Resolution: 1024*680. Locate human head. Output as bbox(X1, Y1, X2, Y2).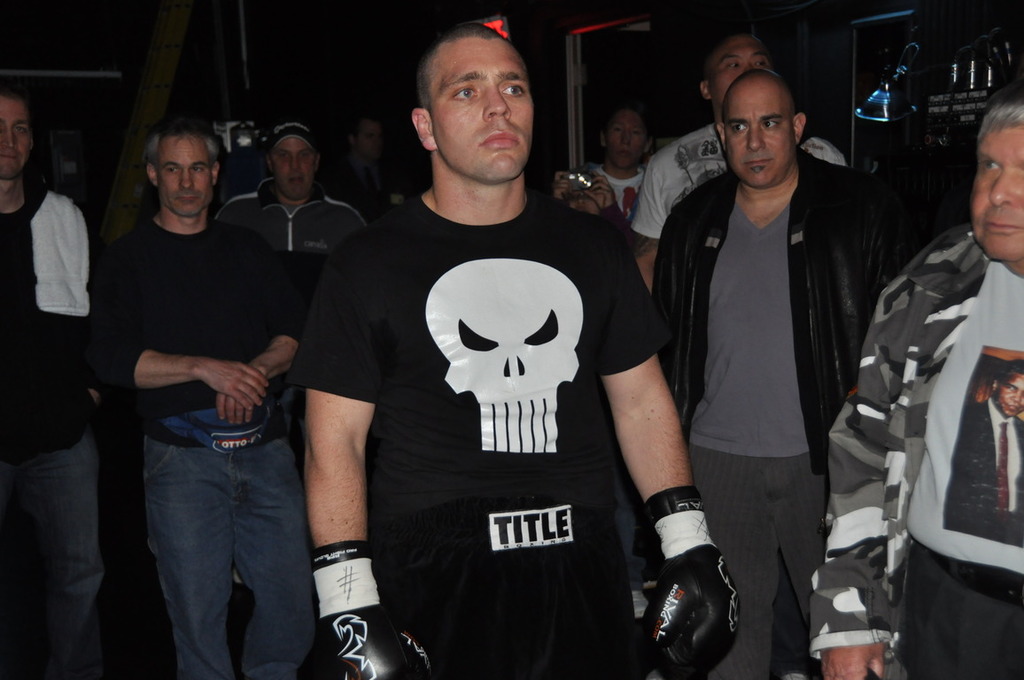
bbox(713, 69, 808, 189).
